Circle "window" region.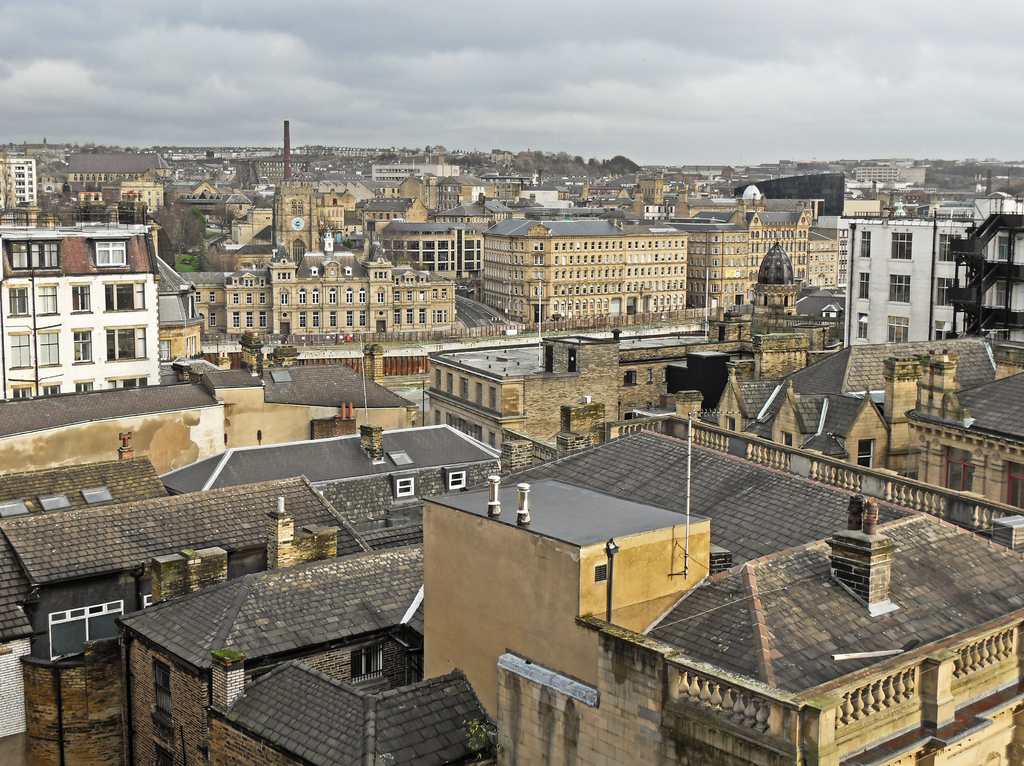
Region: x1=344, y1=291, x2=353, y2=305.
